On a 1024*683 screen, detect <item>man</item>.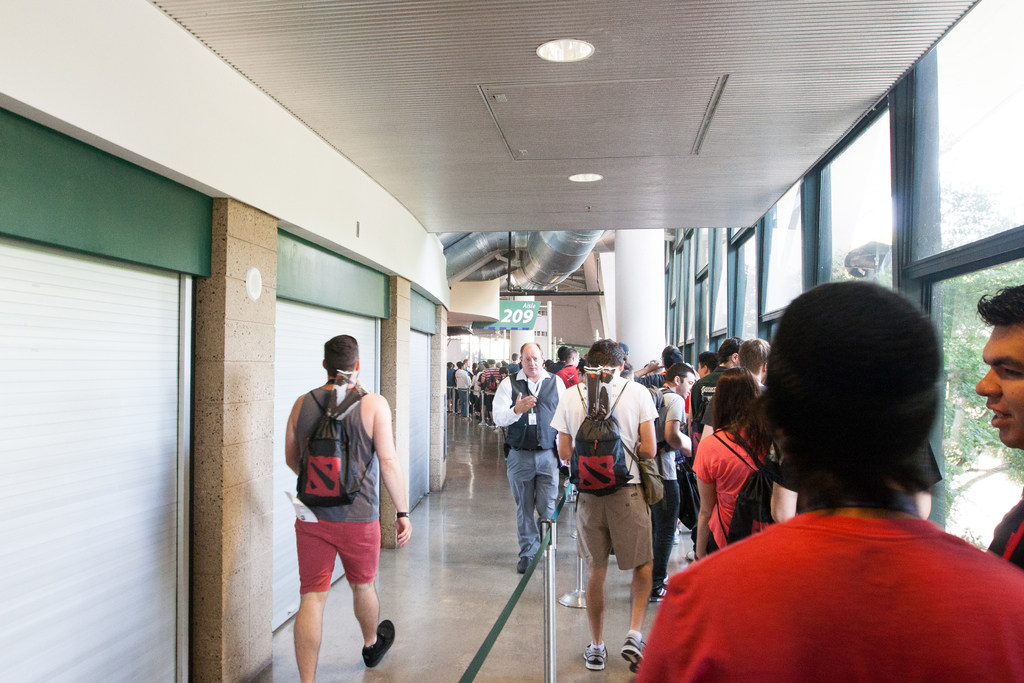
{"left": 639, "top": 279, "right": 1023, "bottom": 682}.
